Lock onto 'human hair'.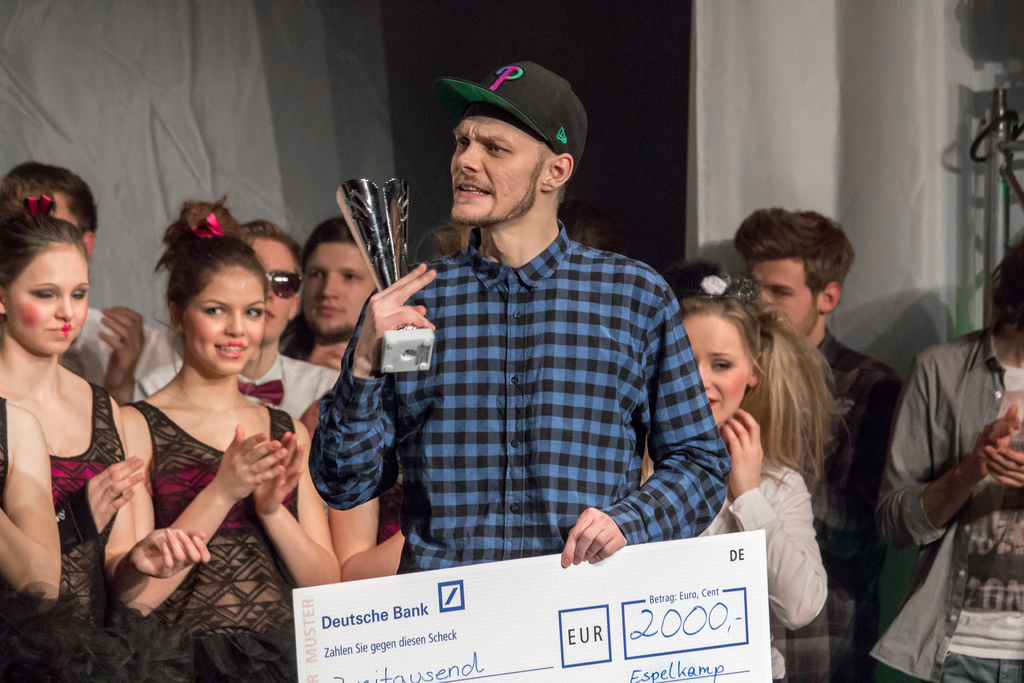
Locked: 1 160 100 238.
